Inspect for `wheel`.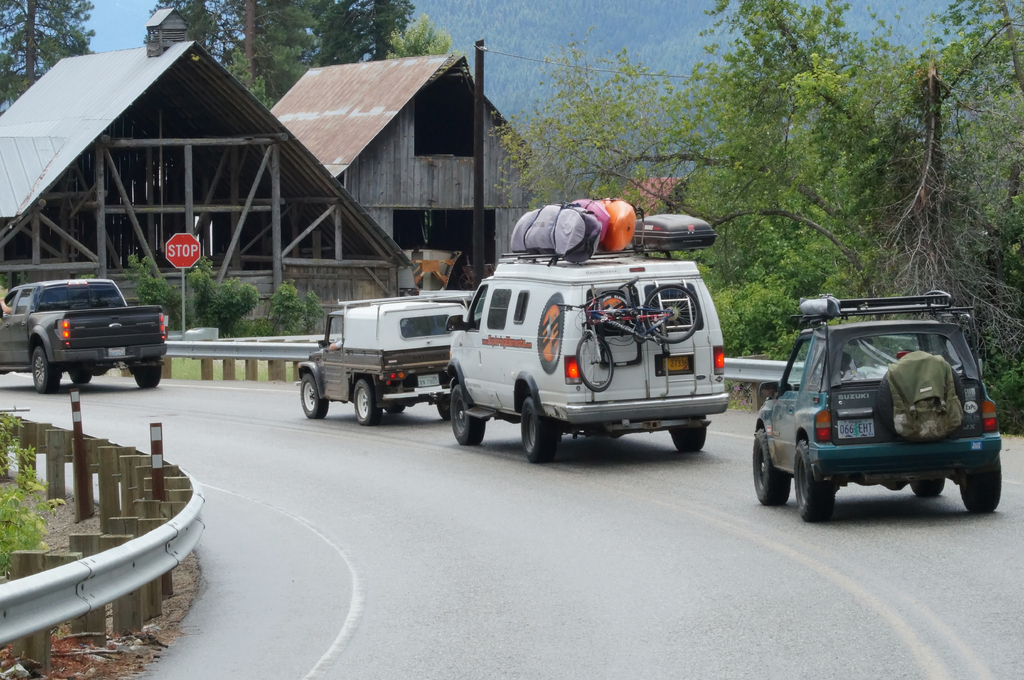
Inspection: [671, 420, 708, 455].
